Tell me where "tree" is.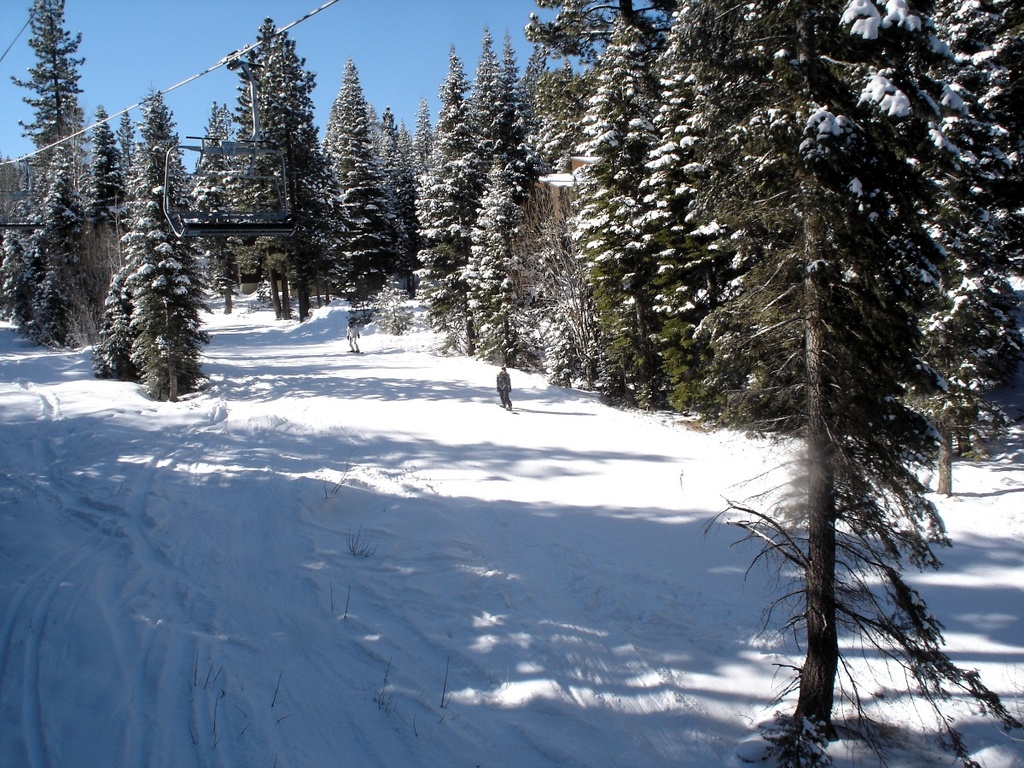
"tree" is at <box>323,66,375,151</box>.
